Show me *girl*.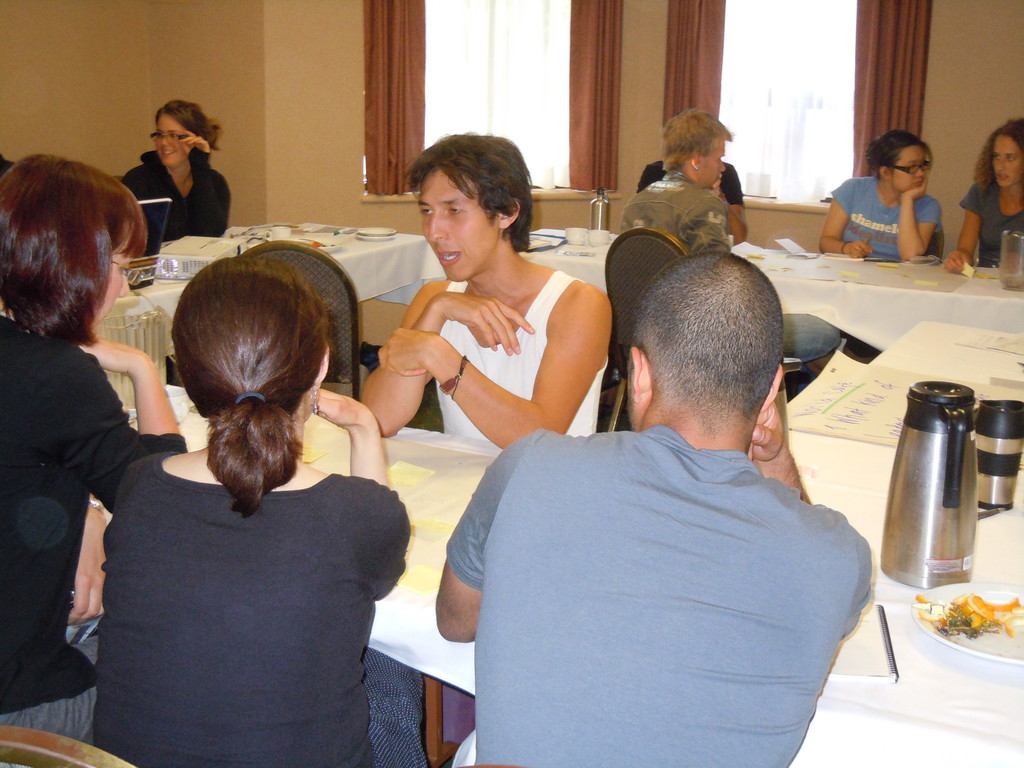
*girl* is here: 3:170:164:738.
